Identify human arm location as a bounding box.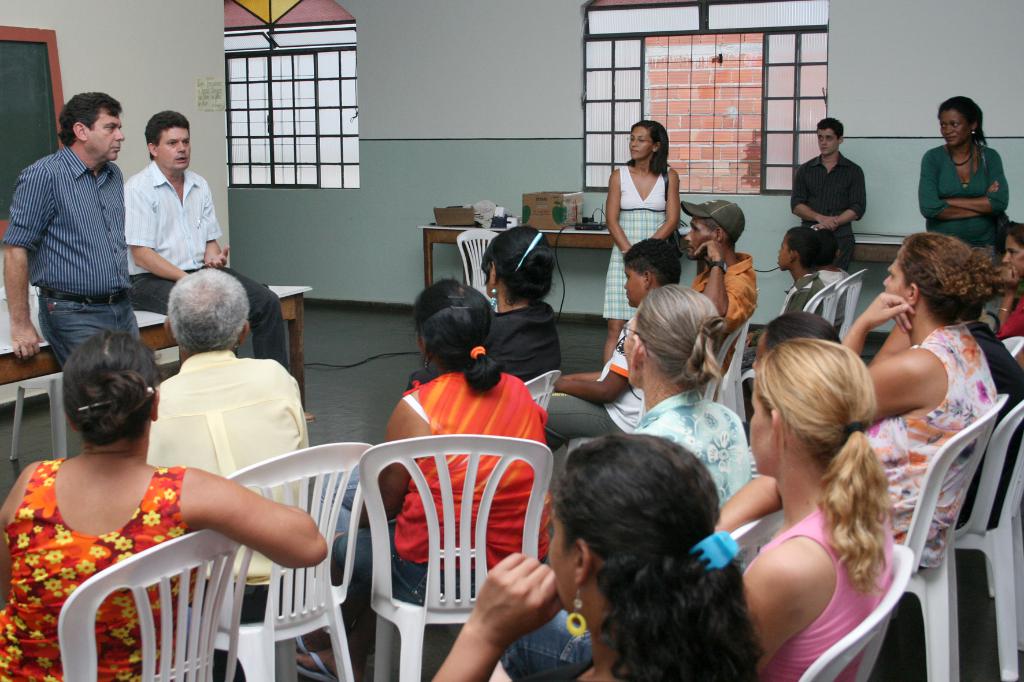
{"left": 123, "top": 174, "right": 203, "bottom": 288}.
